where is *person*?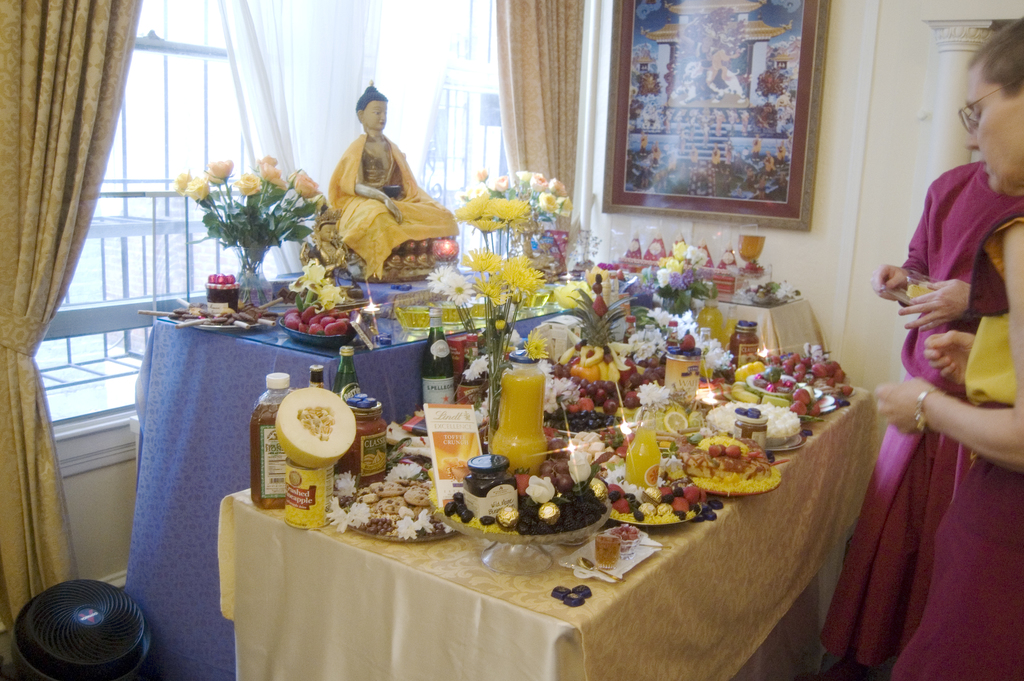
l=820, t=159, r=1023, b=680.
